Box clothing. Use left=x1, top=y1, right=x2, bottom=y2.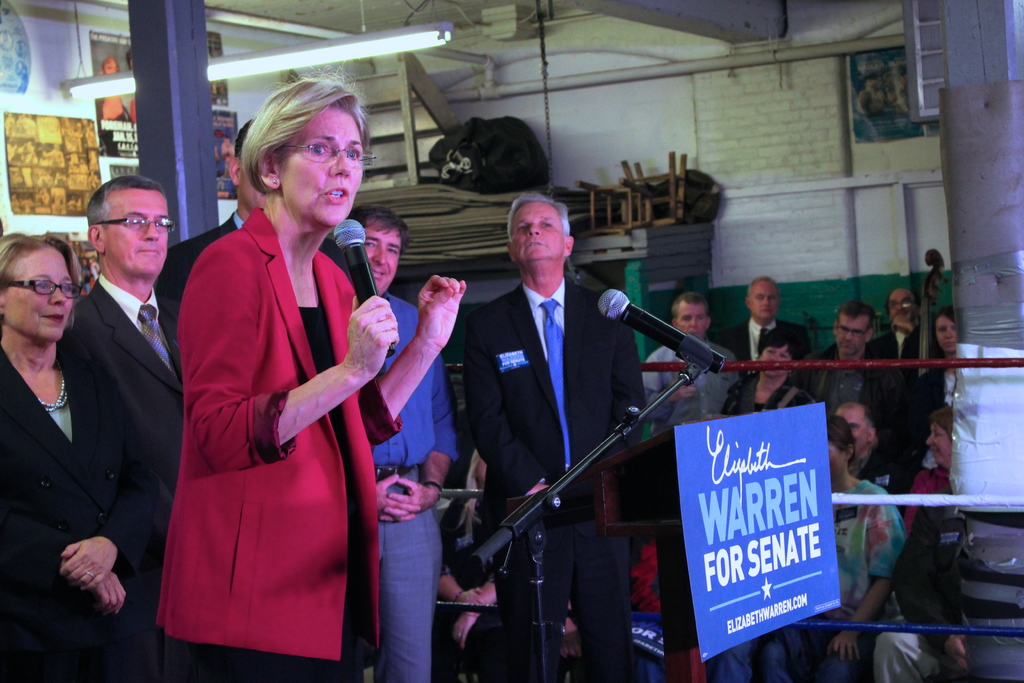
left=839, top=327, right=920, bottom=435.
